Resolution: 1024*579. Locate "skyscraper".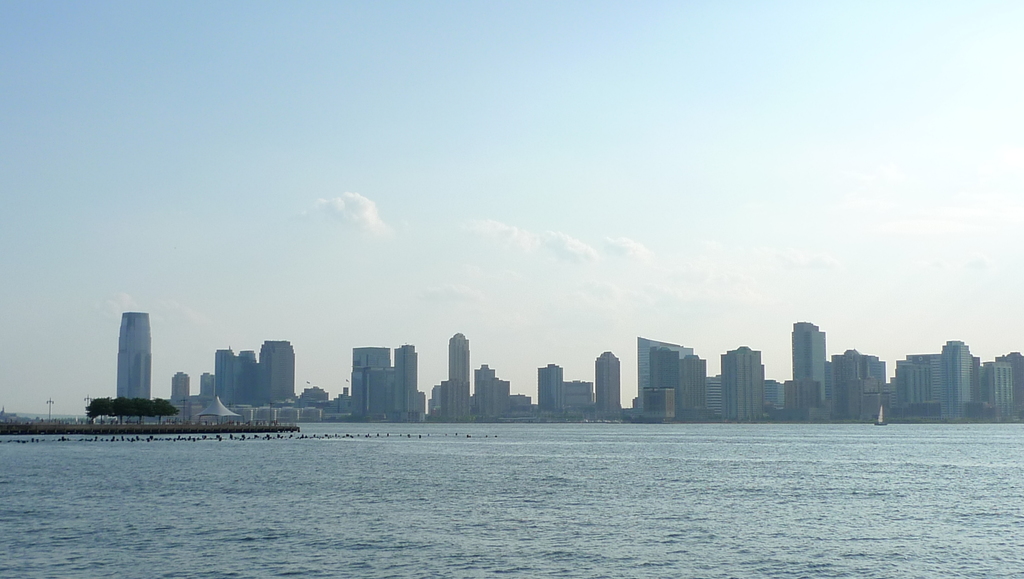
{"x1": 353, "y1": 343, "x2": 391, "y2": 373}.
